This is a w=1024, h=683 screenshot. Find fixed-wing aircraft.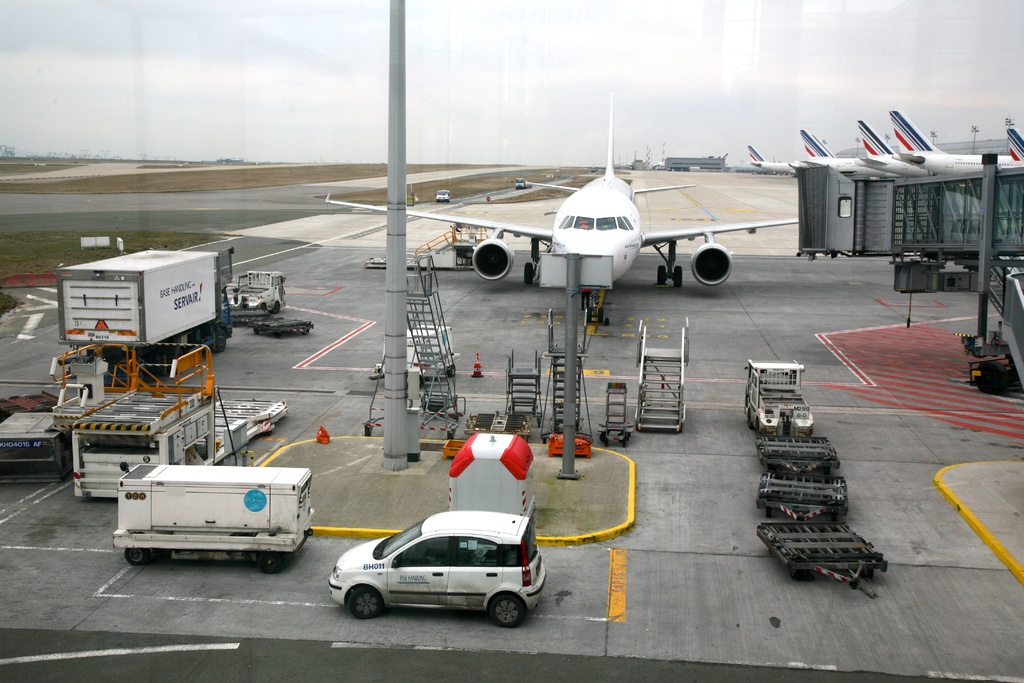
Bounding box: region(886, 110, 1023, 179).
